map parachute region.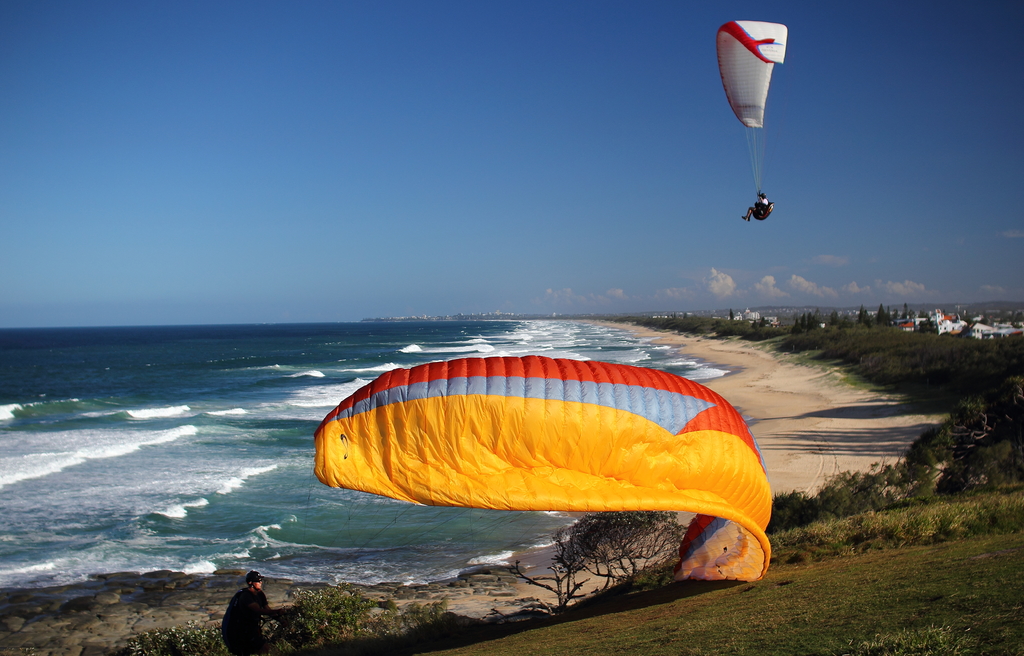
Mapped to box=[290, 338, 803, 625].
